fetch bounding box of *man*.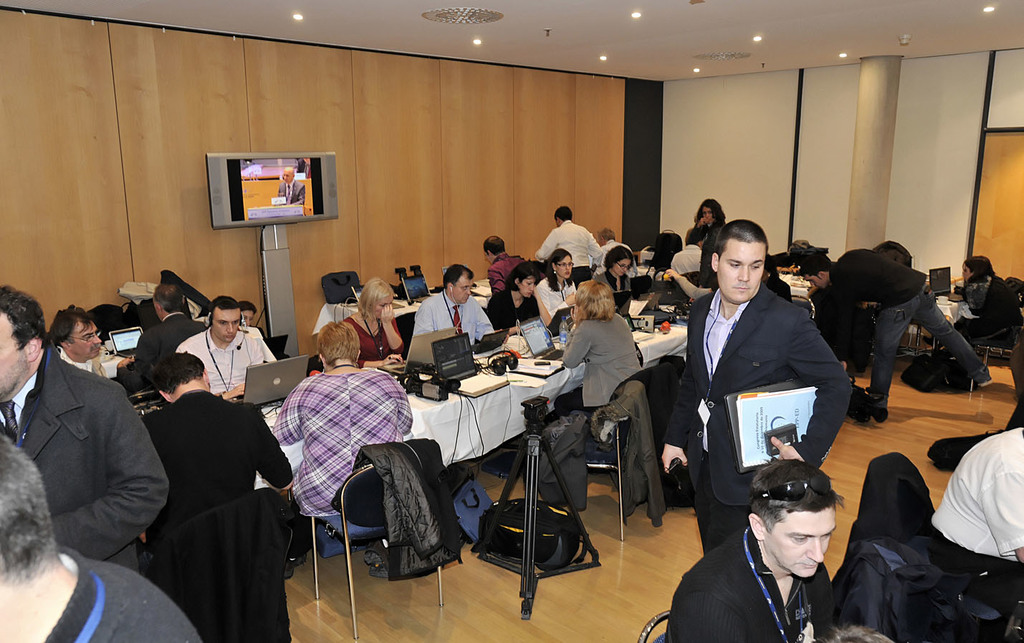
Bbox: 796, 252, 991, 420.
